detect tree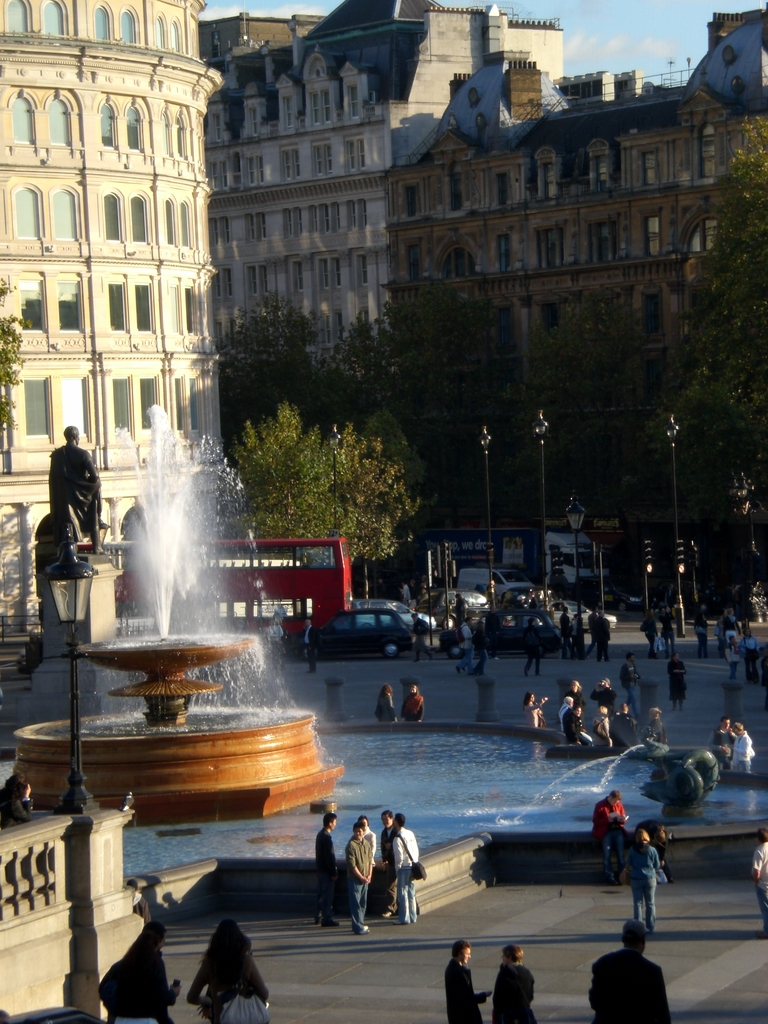
rect(517, 286, 671, 522)
